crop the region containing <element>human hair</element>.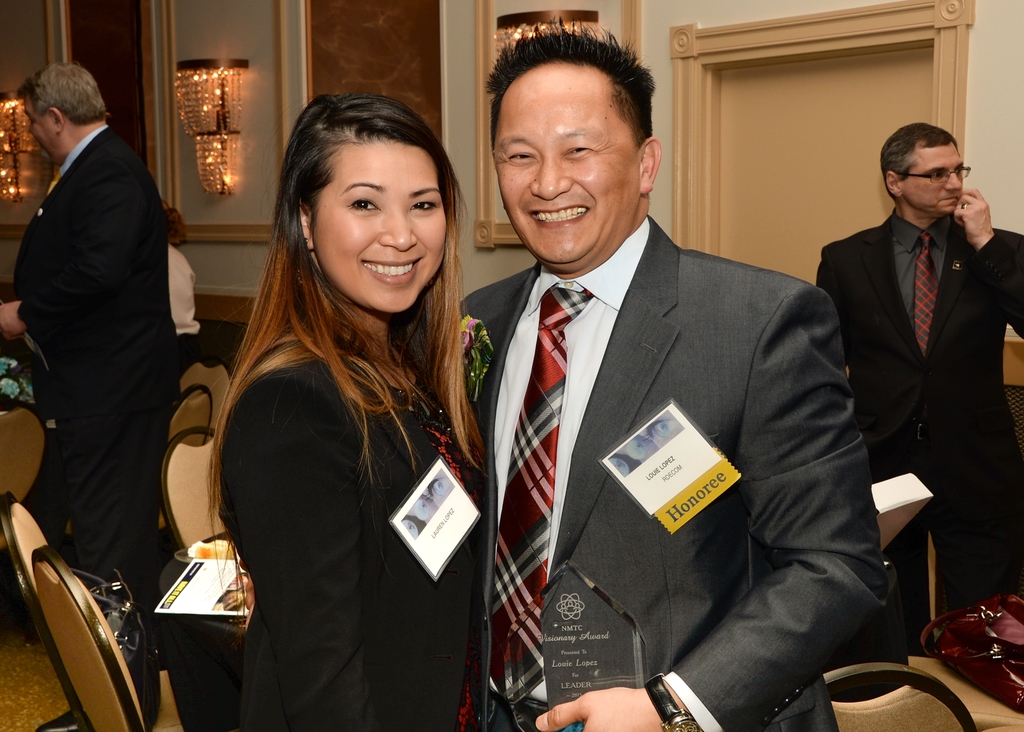
Crop region: detection(218, 92, 474, 536).
